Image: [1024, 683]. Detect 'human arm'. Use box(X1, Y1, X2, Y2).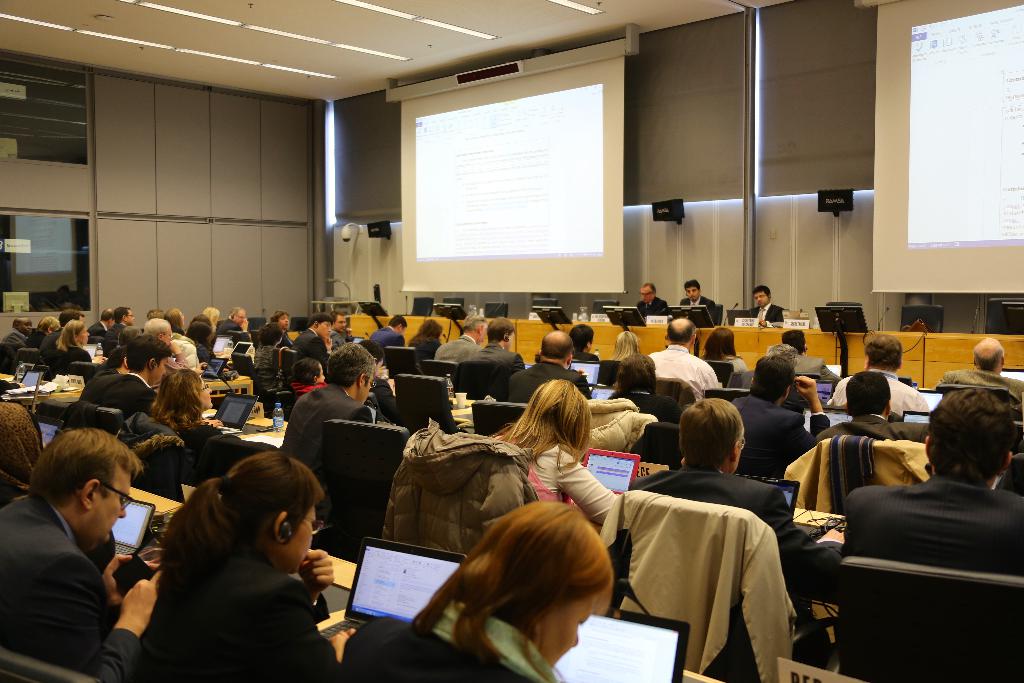
box(198, 416, 225, 427).
